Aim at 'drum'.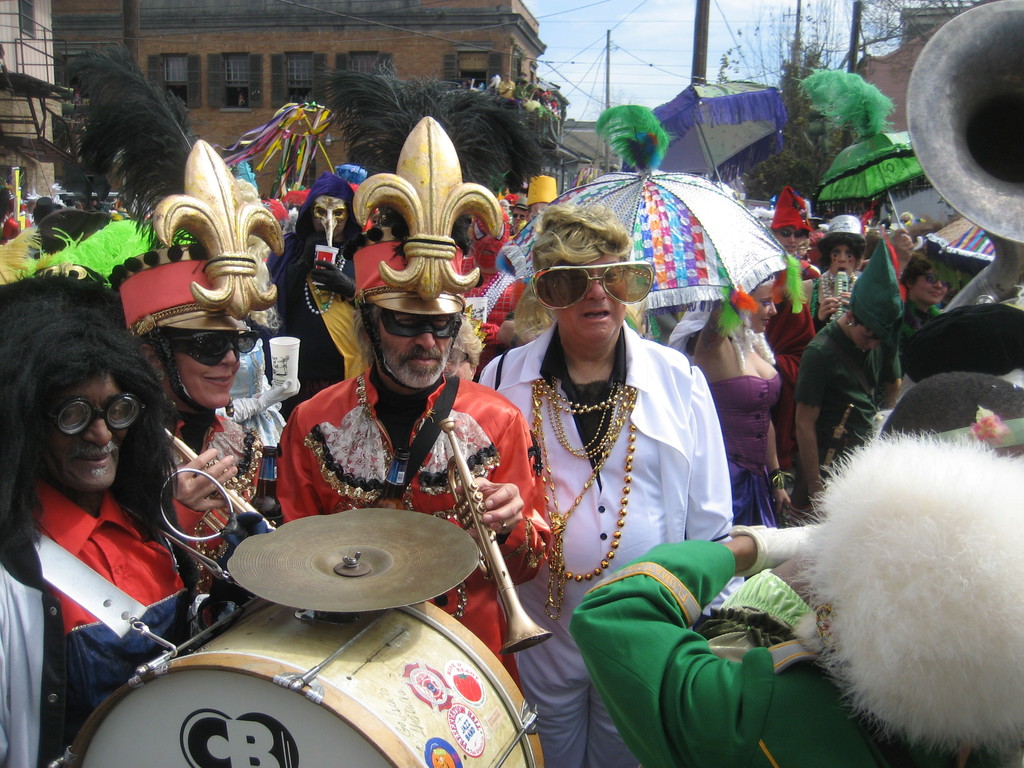
Aimed at crop(49, 594, 546, 767).
